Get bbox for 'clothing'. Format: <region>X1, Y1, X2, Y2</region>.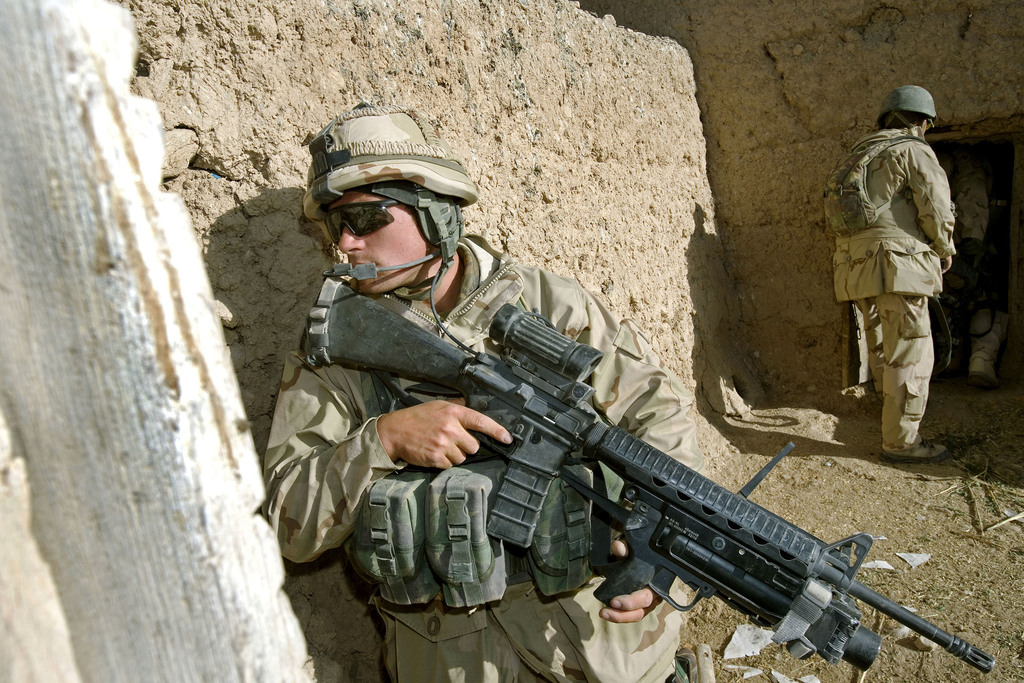
<region>937, 164, 1011, 358</region>.
